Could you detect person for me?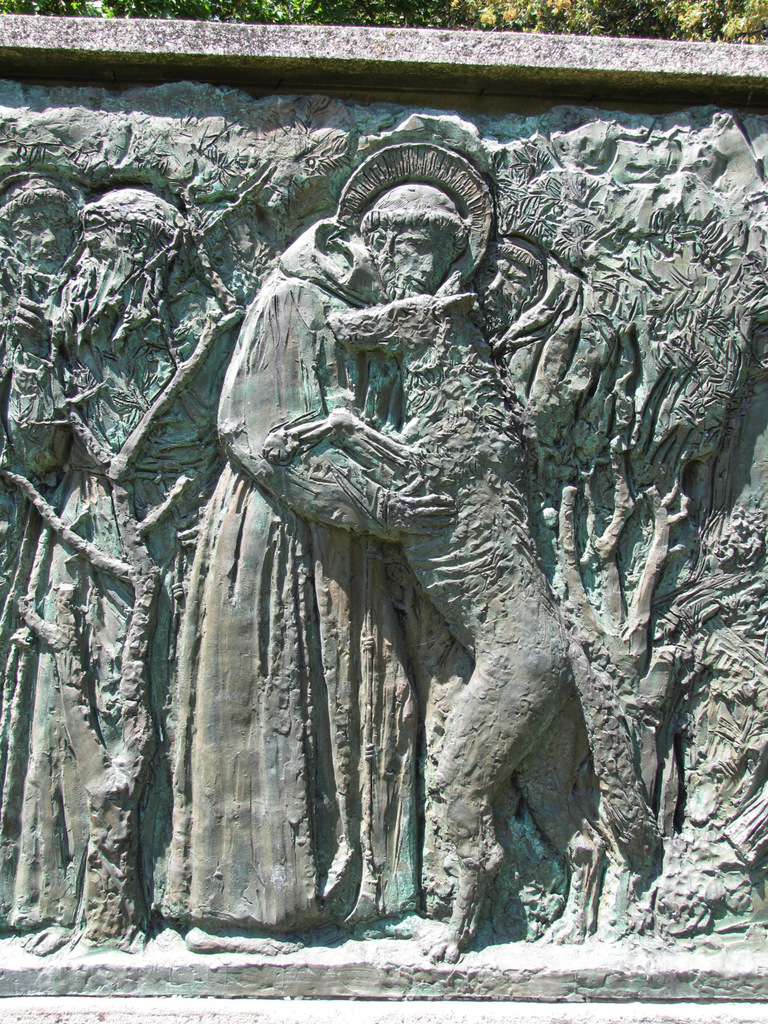
Detection result: left=357, top=178, right=470, bottom=301.
